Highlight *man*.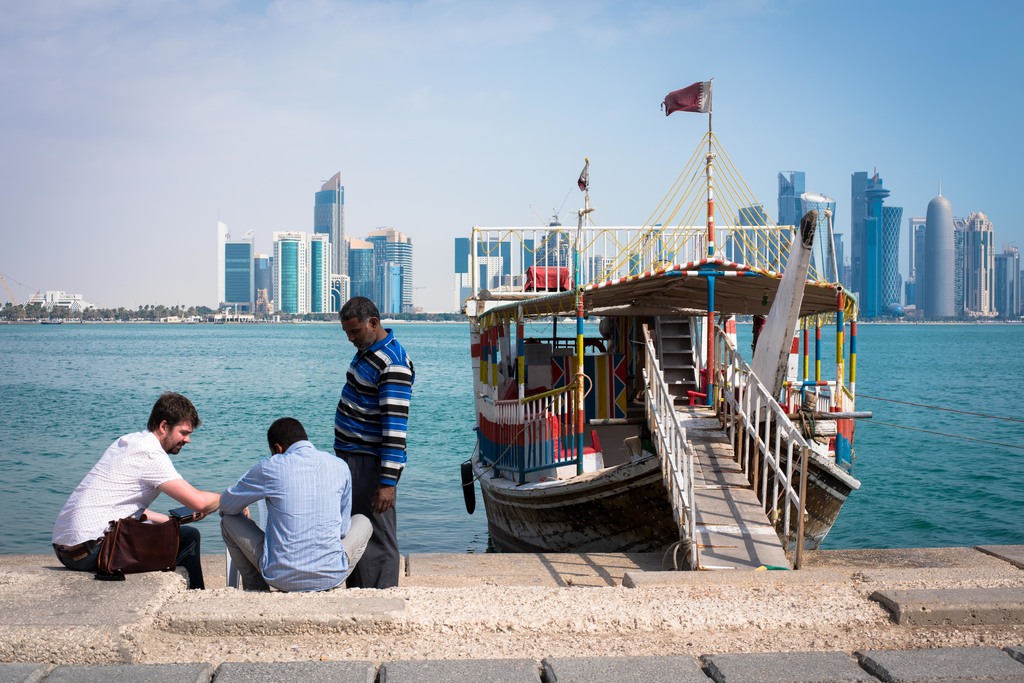
Highlighted region: BBox(220, 416, 373, 591).
